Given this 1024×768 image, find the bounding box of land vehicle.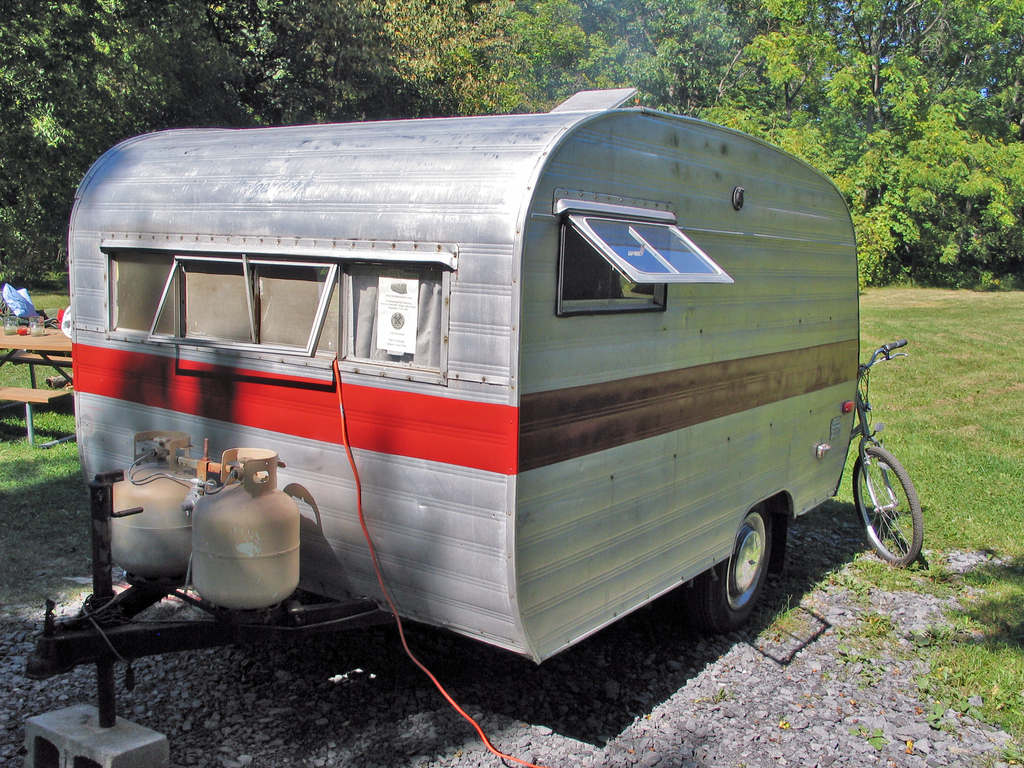
BBox(822, 367, 935, 593).
